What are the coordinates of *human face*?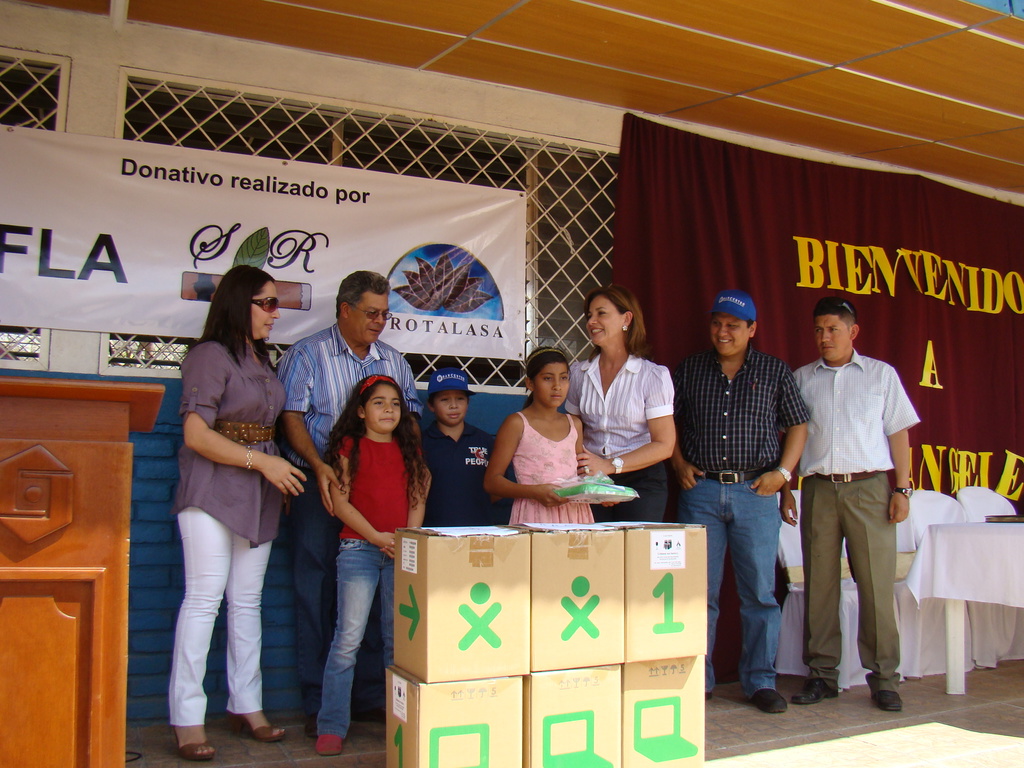
x1=252, y1=279, x2=279, y2=336.
